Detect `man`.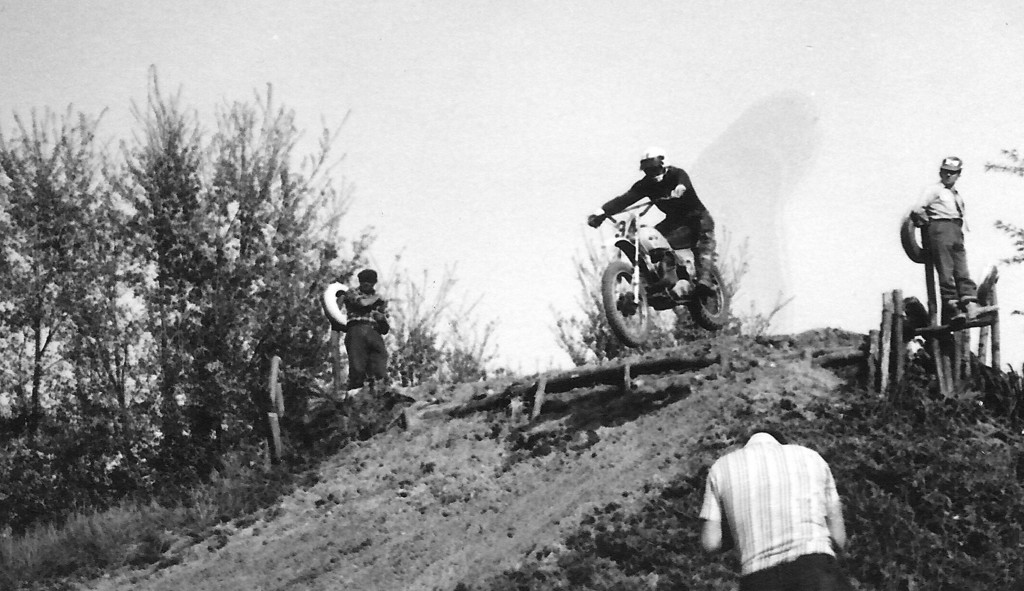
Detected at <bbox>700, 429, 846, 590</bbox>.
